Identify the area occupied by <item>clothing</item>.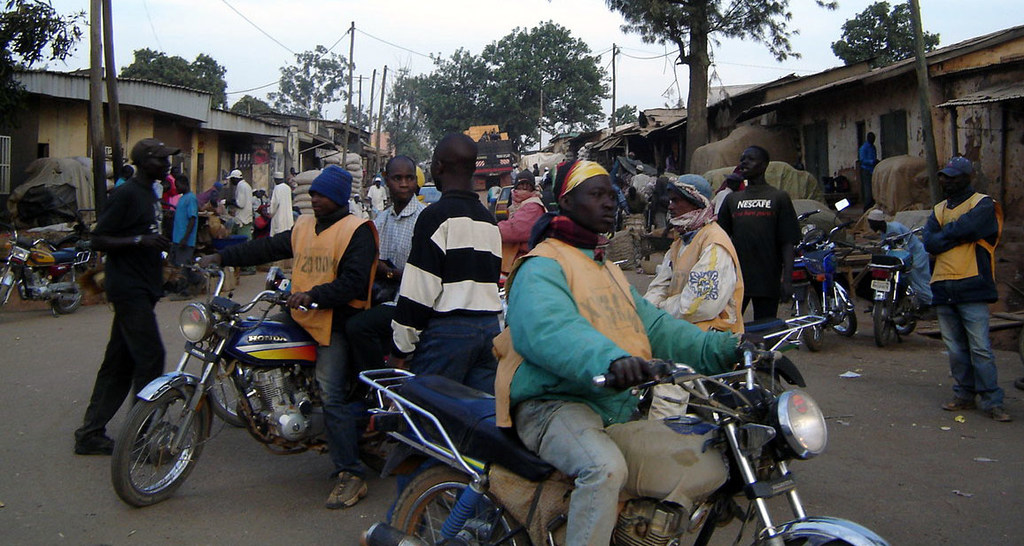
Area: [x1=369, y1=190, x2=433, y2=282].
